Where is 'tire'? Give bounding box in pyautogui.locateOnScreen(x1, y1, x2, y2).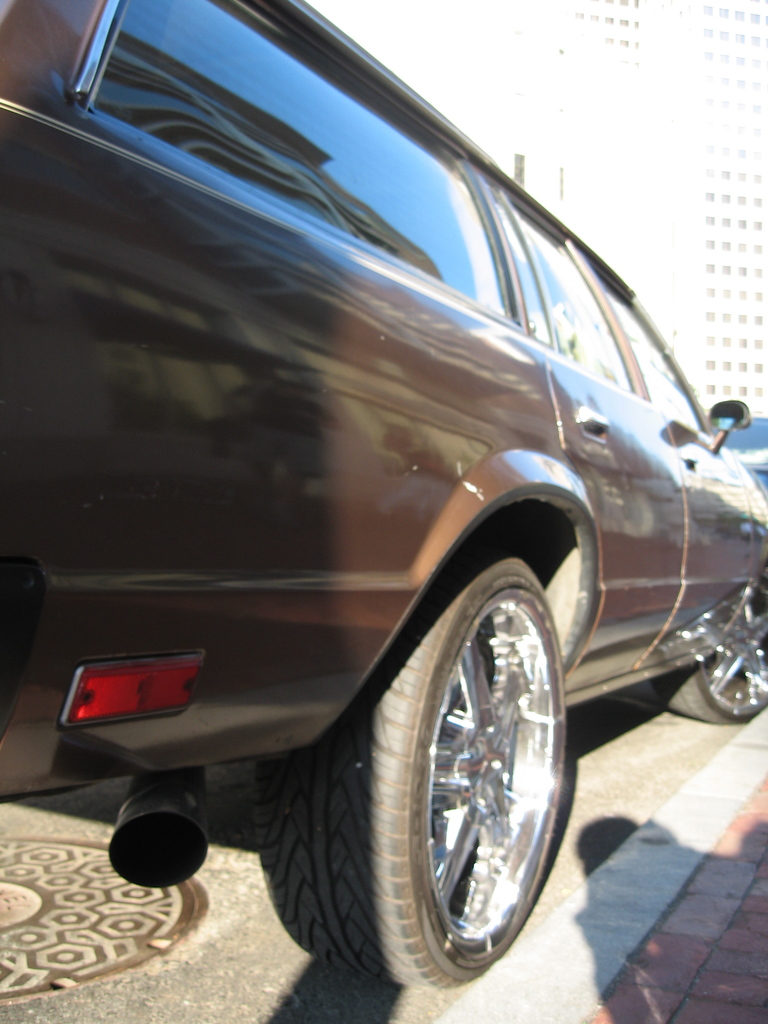
pyautogui.locateOnScreen(342, 505, 577, 995).
